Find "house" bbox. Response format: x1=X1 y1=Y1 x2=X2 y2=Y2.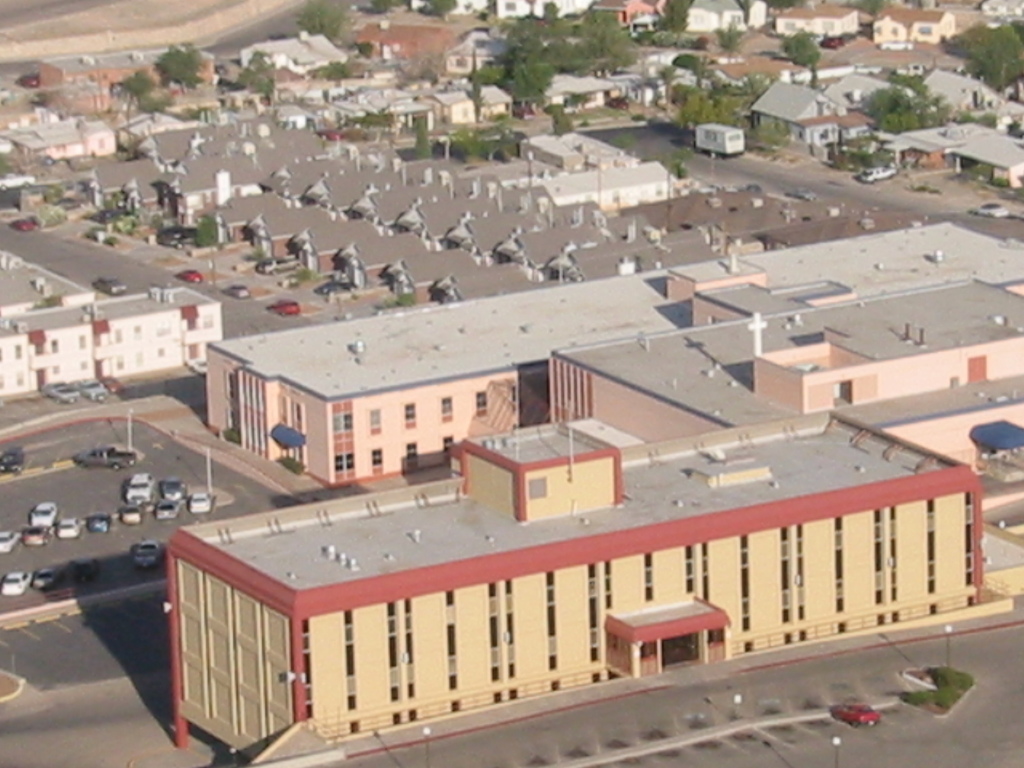
x1=682 y1=41 x2=819 y2=98.
